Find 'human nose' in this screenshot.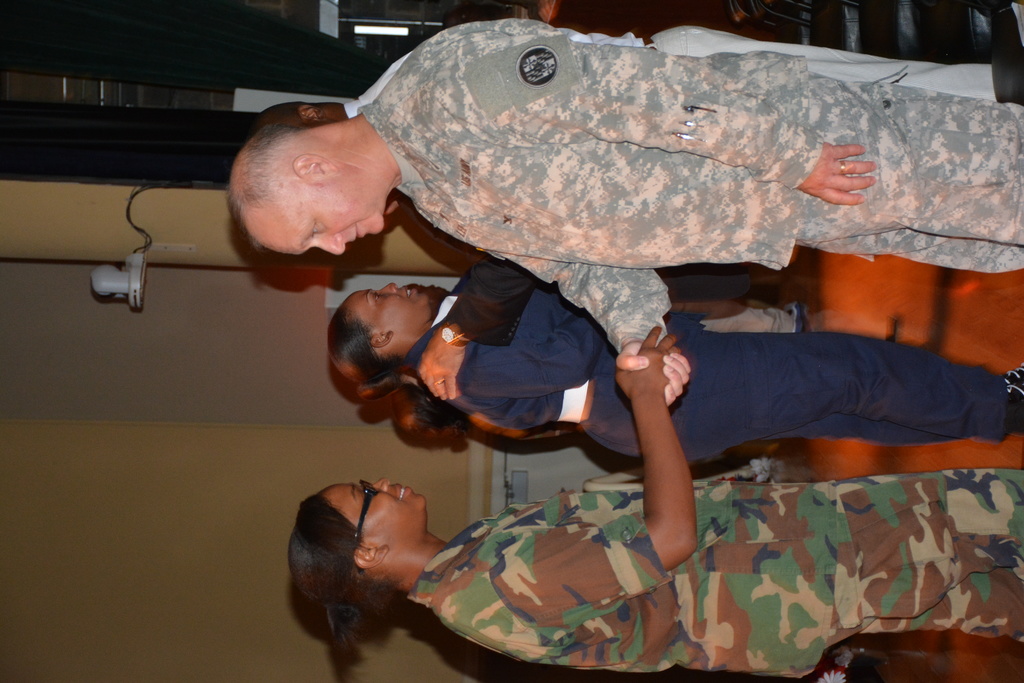
The bounding box for 'human nose' is 375 479 387 488.
